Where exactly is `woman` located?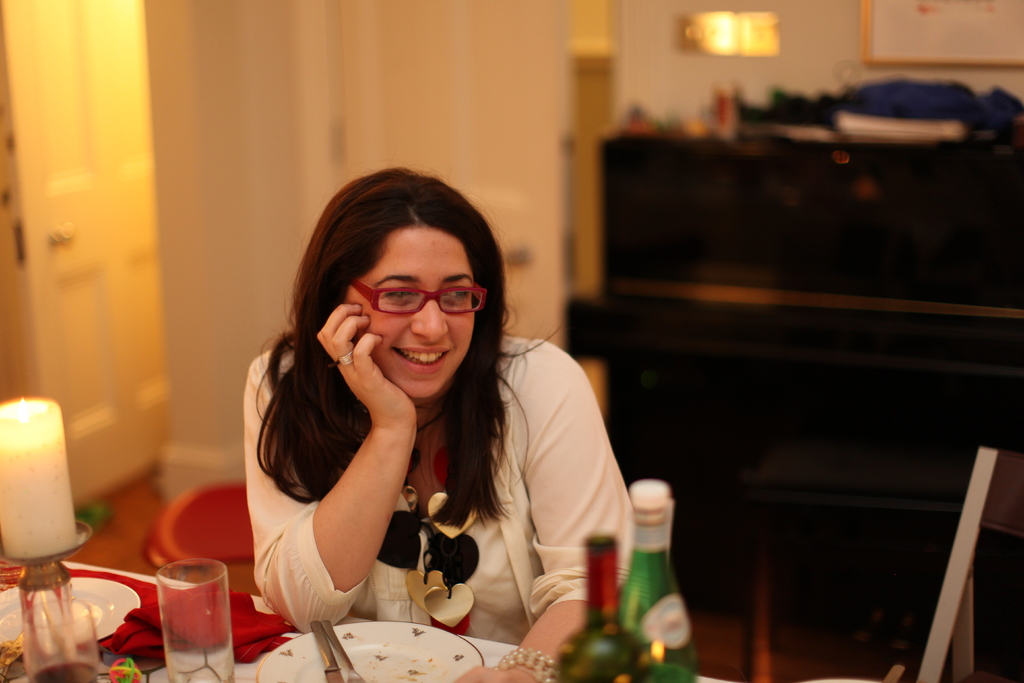
Its bounding box is x1=229 y1=172 x2=633 y2=657.
